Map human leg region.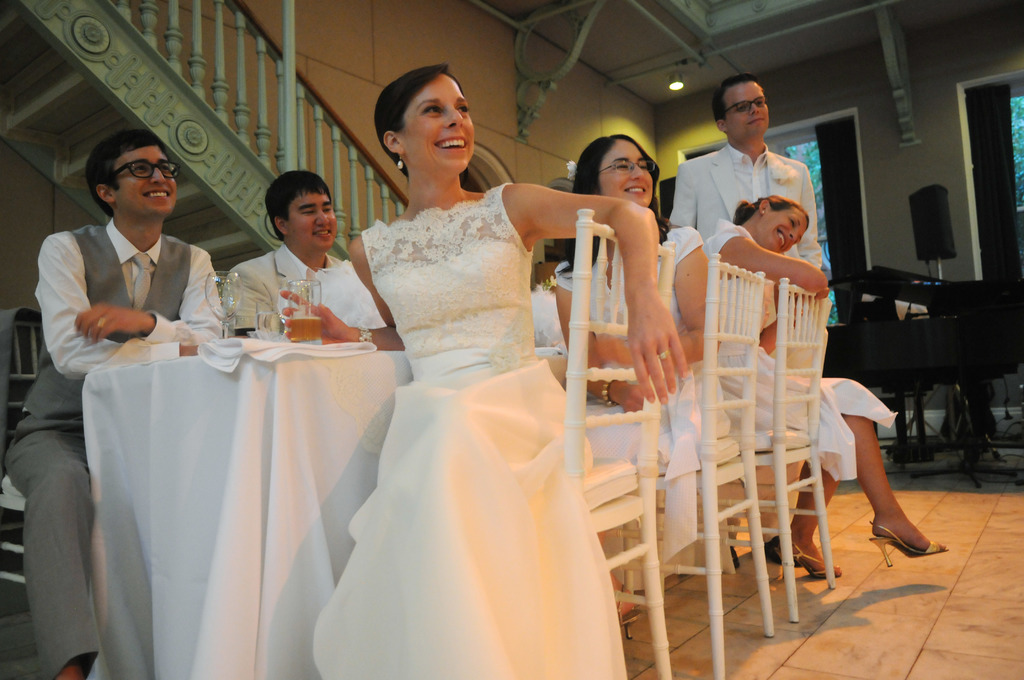
Mapped to (12, 425, 95, 679).
